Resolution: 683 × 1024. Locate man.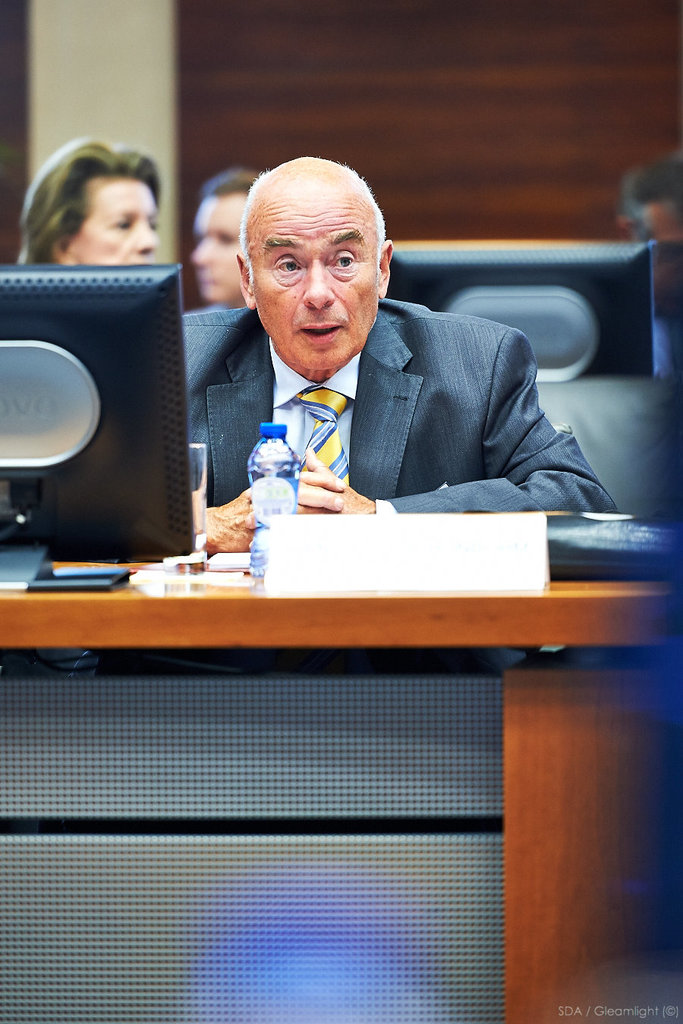
x1=191 y1=171 x2=251 y2=306.
